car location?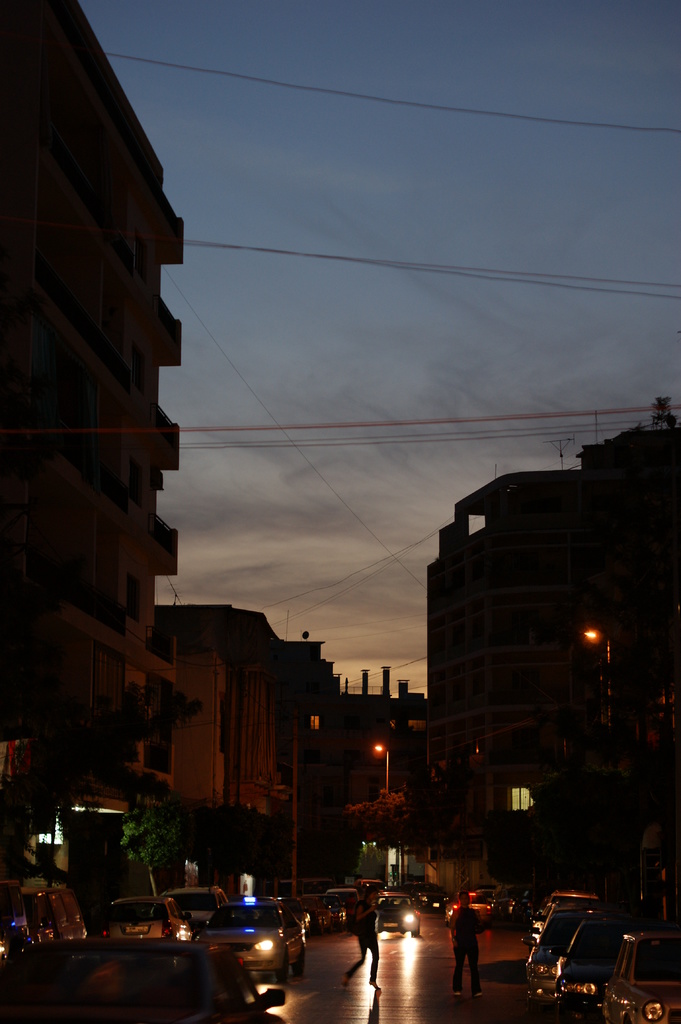
bbox(159, 879, 236, 932)
